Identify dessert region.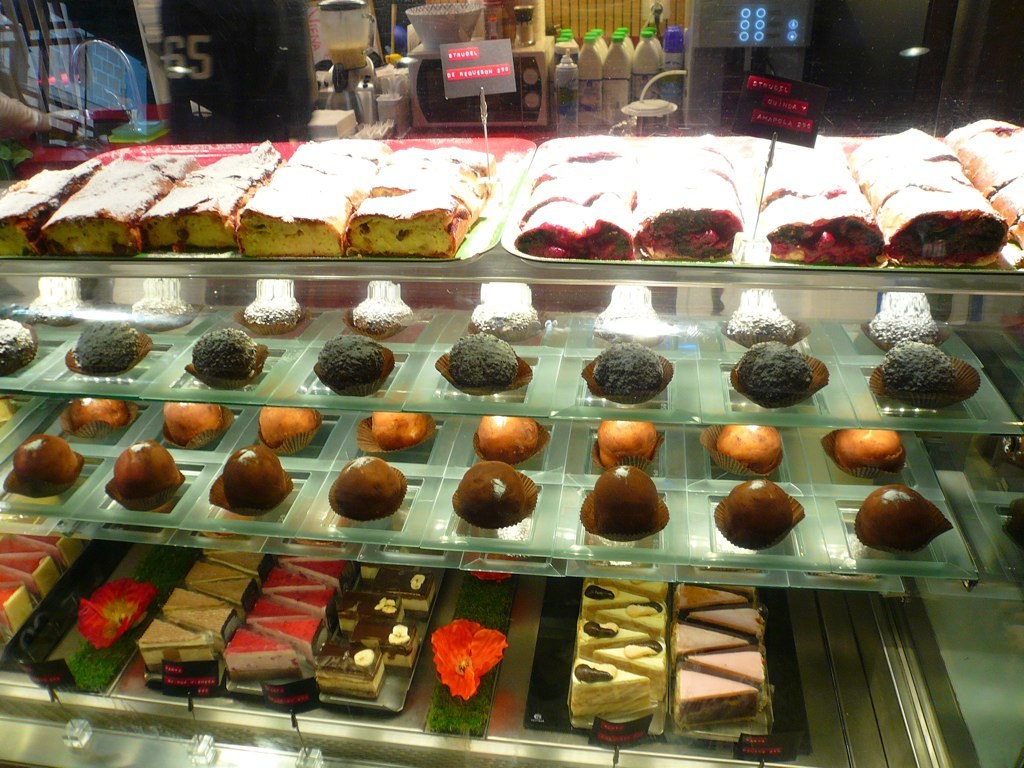
Region: 66,319,149,373.
